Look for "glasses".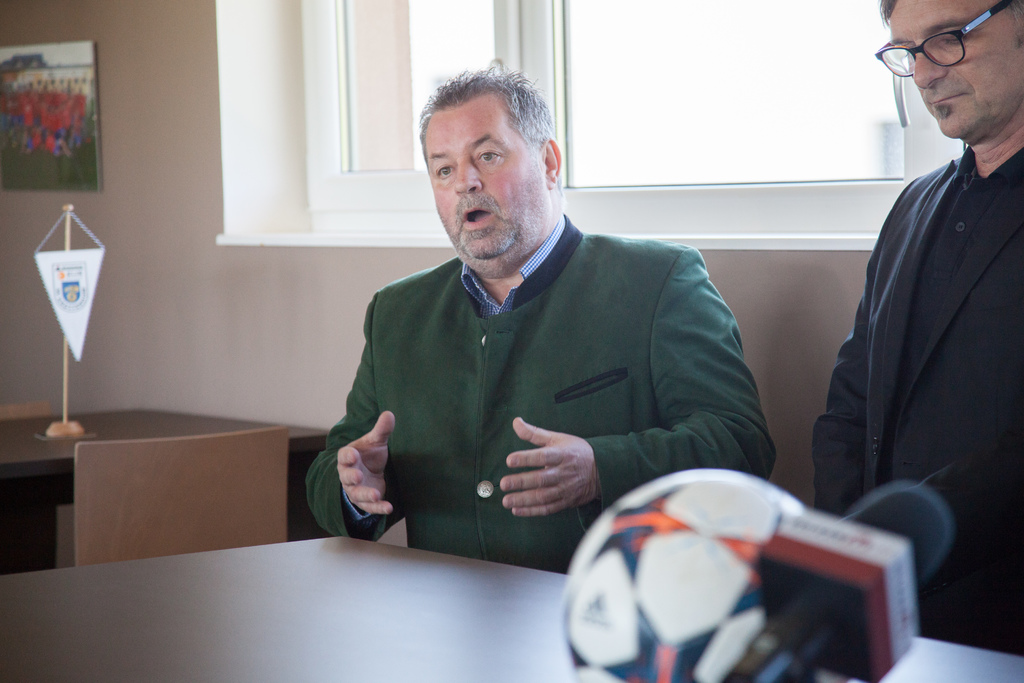
Found: (left=874, top=0, right=1016, bottom=84).
